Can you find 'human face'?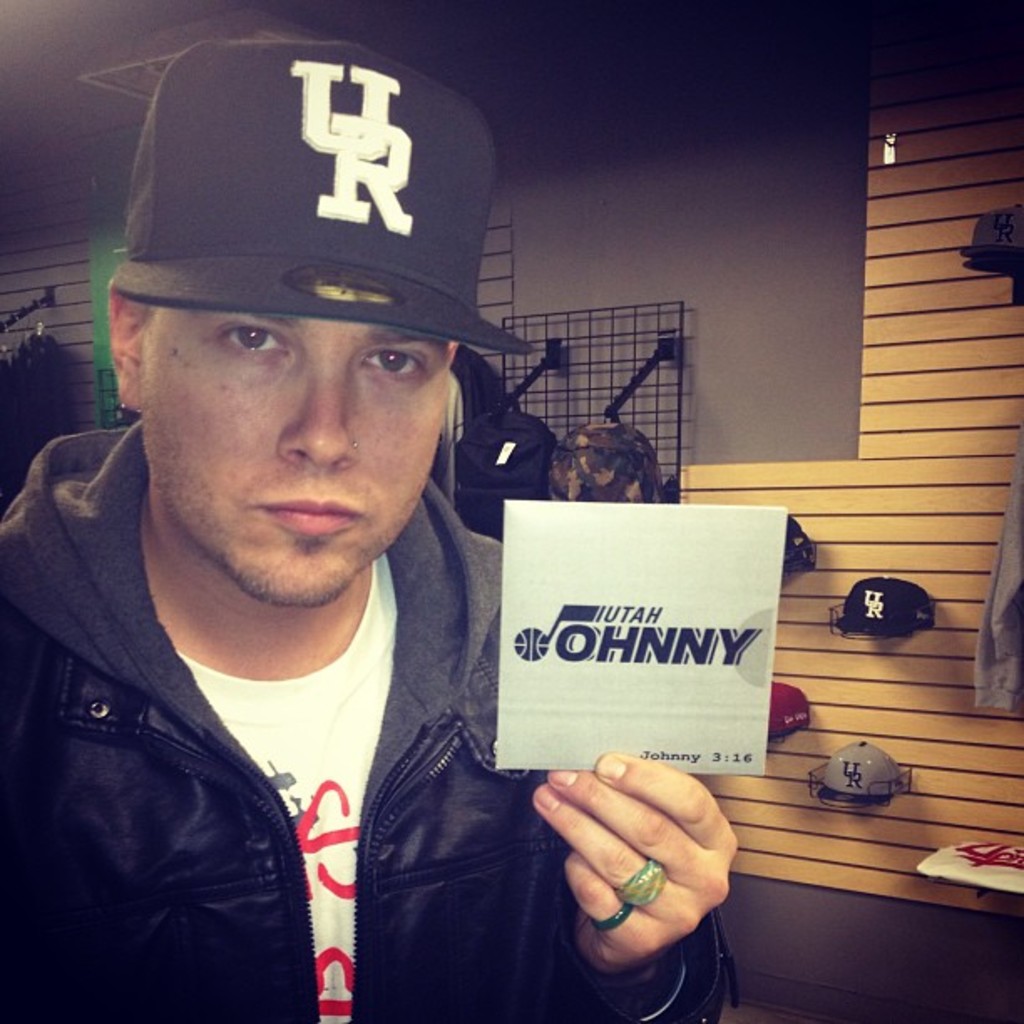
Yes, bounding box: pyautogui.locateOnScreen(141, 301, 457, 606).
